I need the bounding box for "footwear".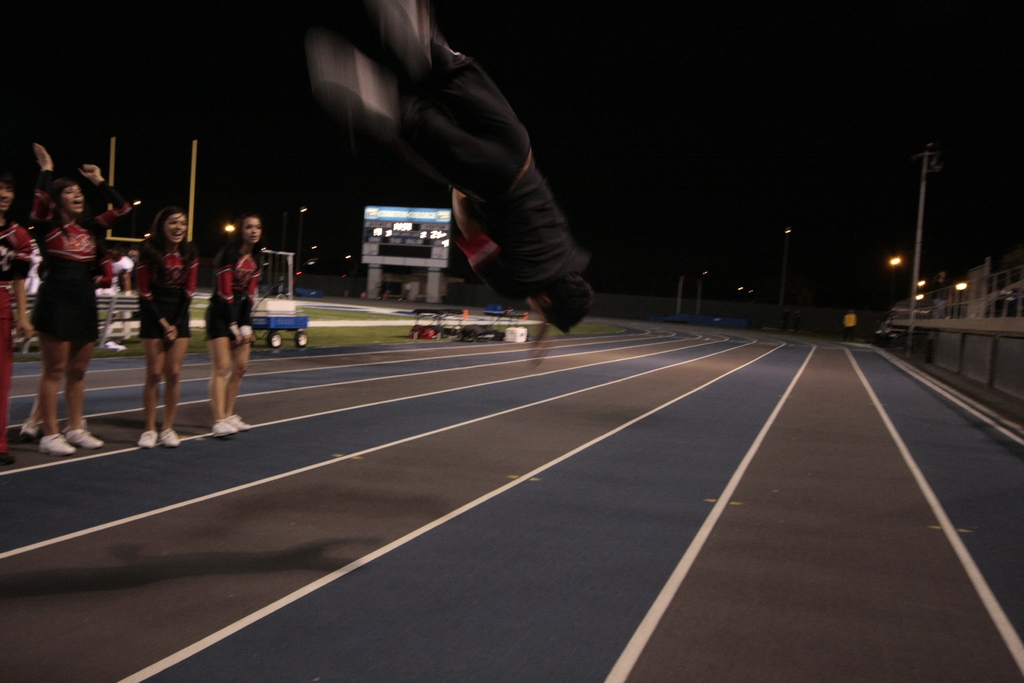
Here it is: x1=35, y1=432, x2=76, y2=456.
